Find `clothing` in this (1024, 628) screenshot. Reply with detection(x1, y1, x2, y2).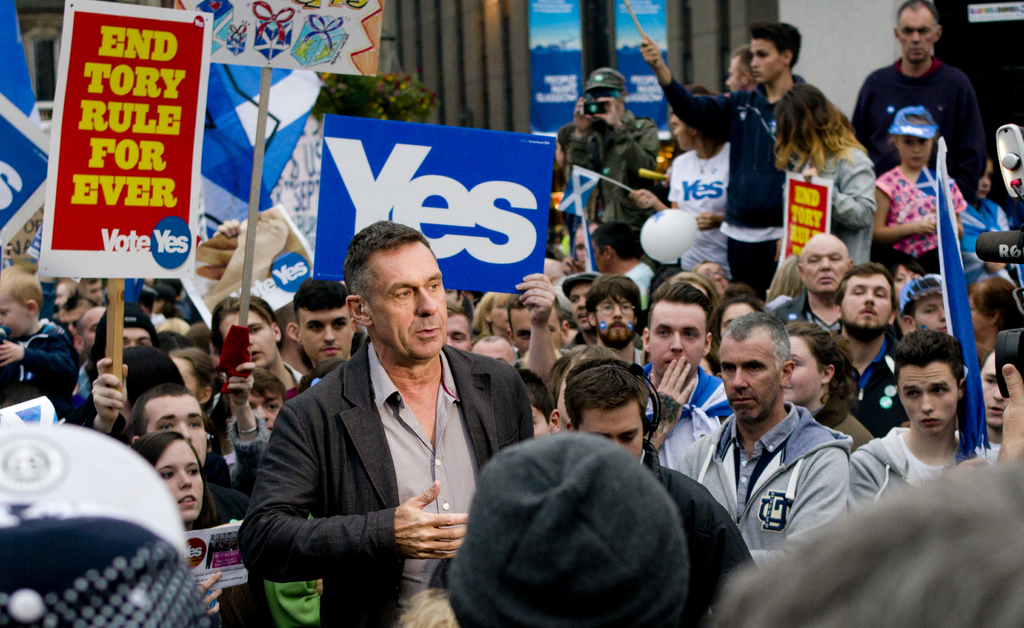
detection(666, 137, 732, 277).
